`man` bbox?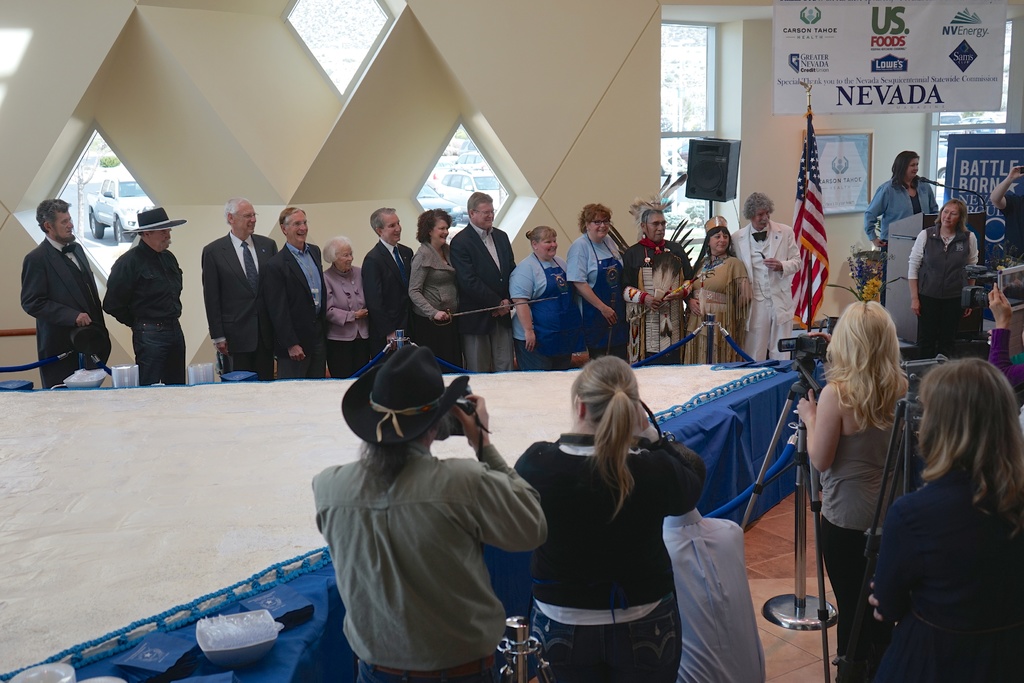
[308,343,550,682]
